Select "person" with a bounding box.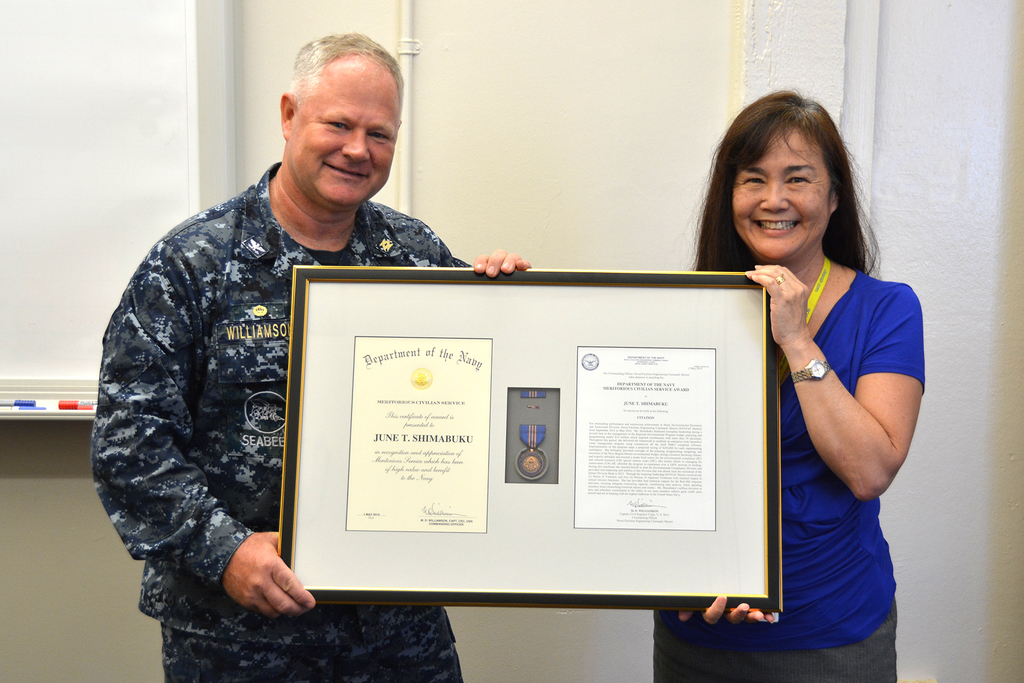
[109,58,462,664].
